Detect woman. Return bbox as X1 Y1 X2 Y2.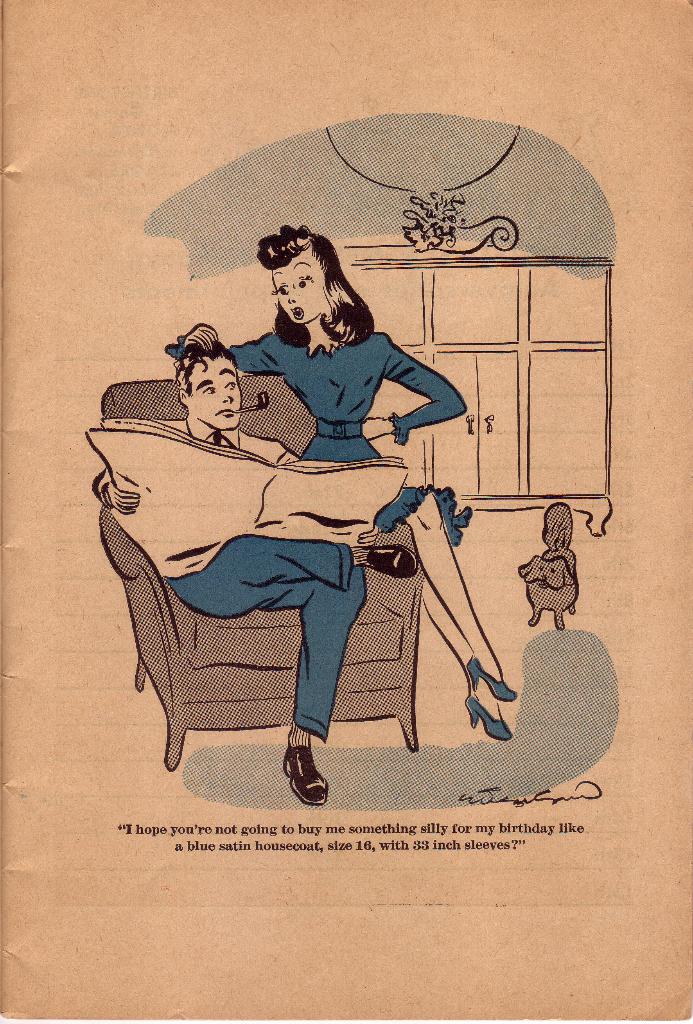
165 228 471 463.
